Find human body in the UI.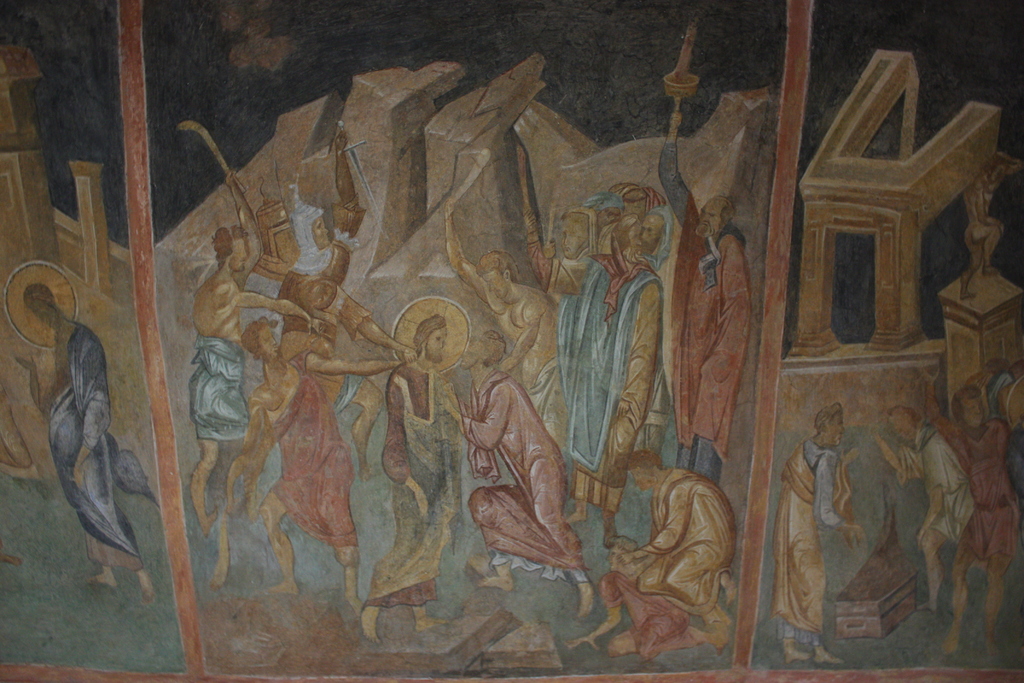
UI element at x1=959, y1=143, x2=1018, y2=300.
